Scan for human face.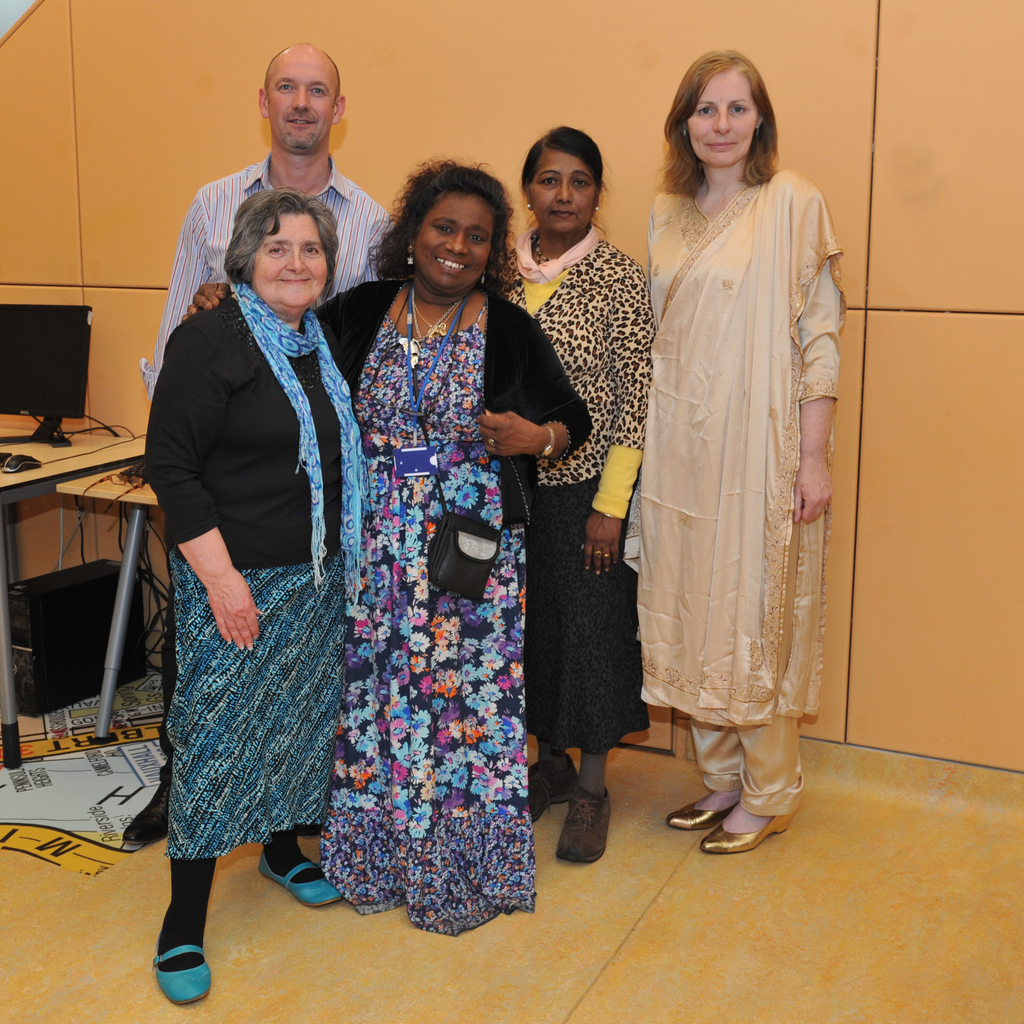
Scan result: {"x1": 686, "y1": 72, "x2": 756, "y2": 163}.
